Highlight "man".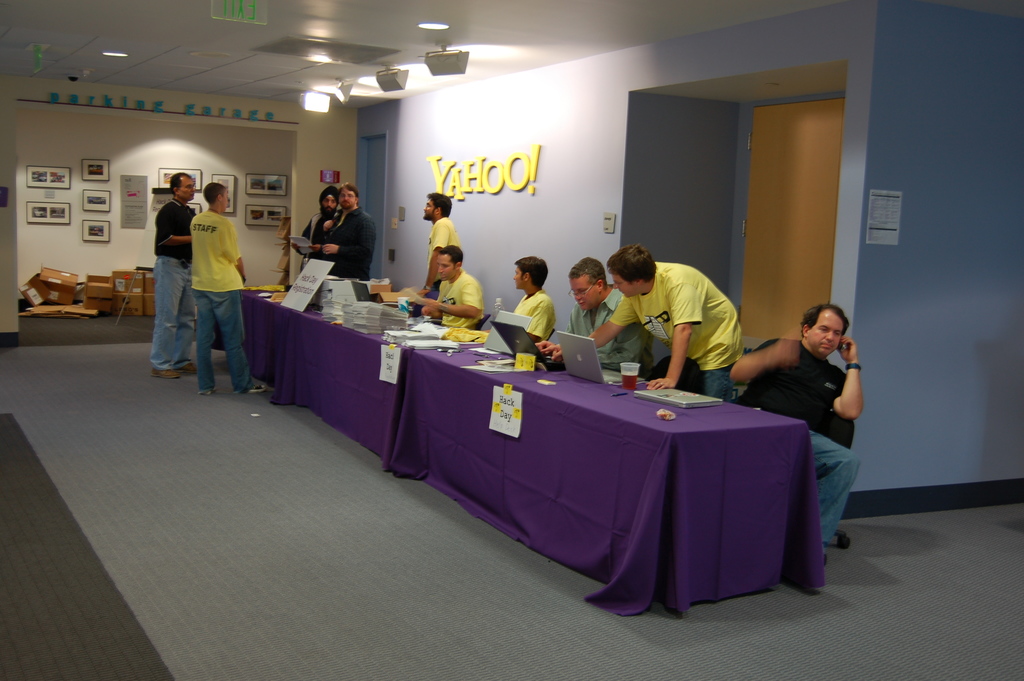
Highlighted region: BBox(291, 185, 341, 267).
